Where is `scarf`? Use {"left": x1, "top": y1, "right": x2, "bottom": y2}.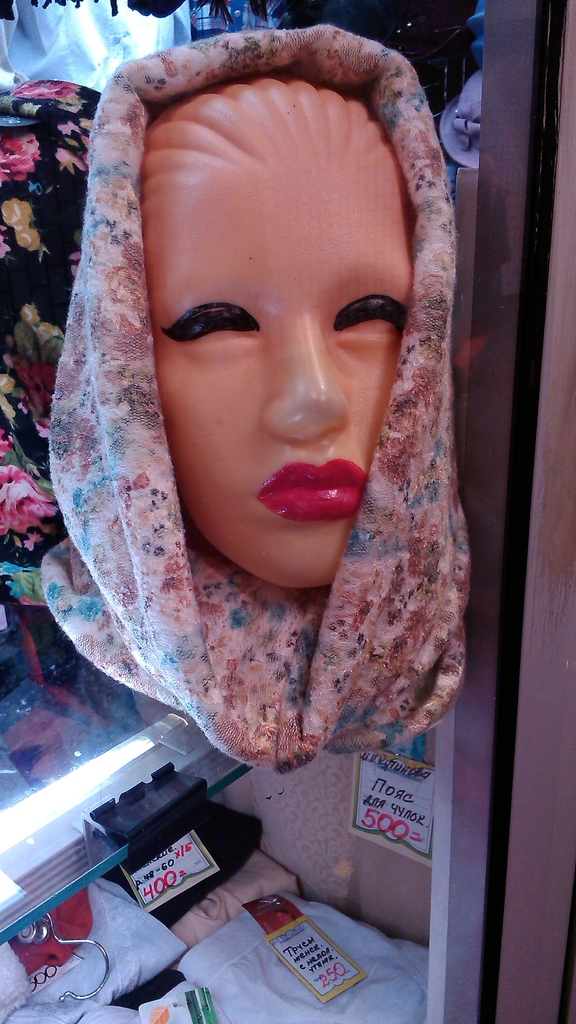
{"left": 35, "top": 22, "right": 472, "bottom": 780}.
